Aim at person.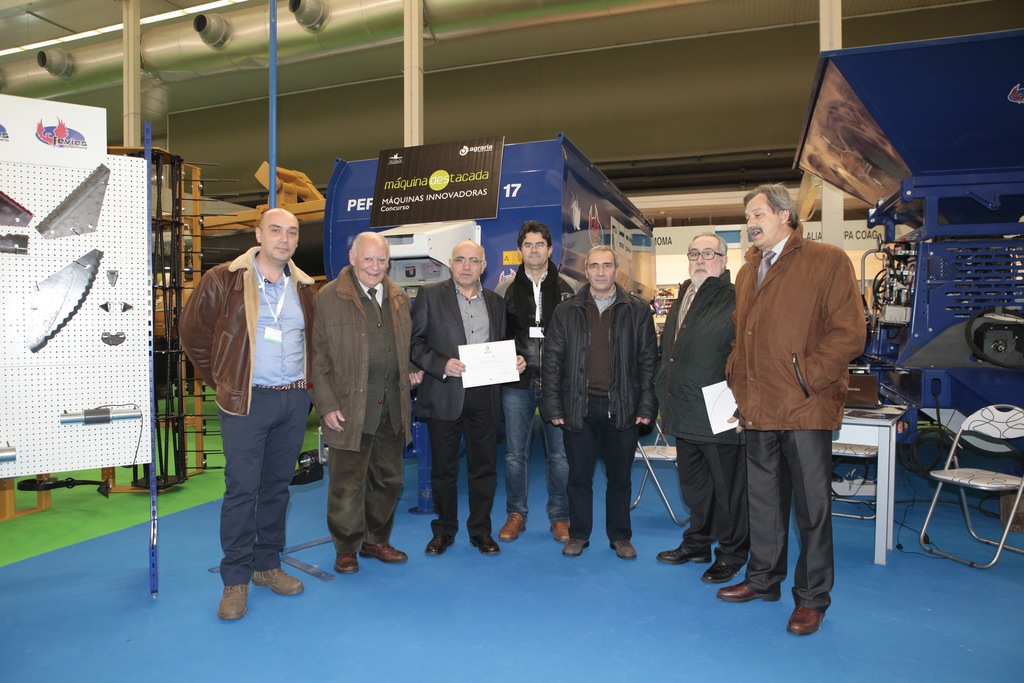
Aimed at 307:226:424:579.
